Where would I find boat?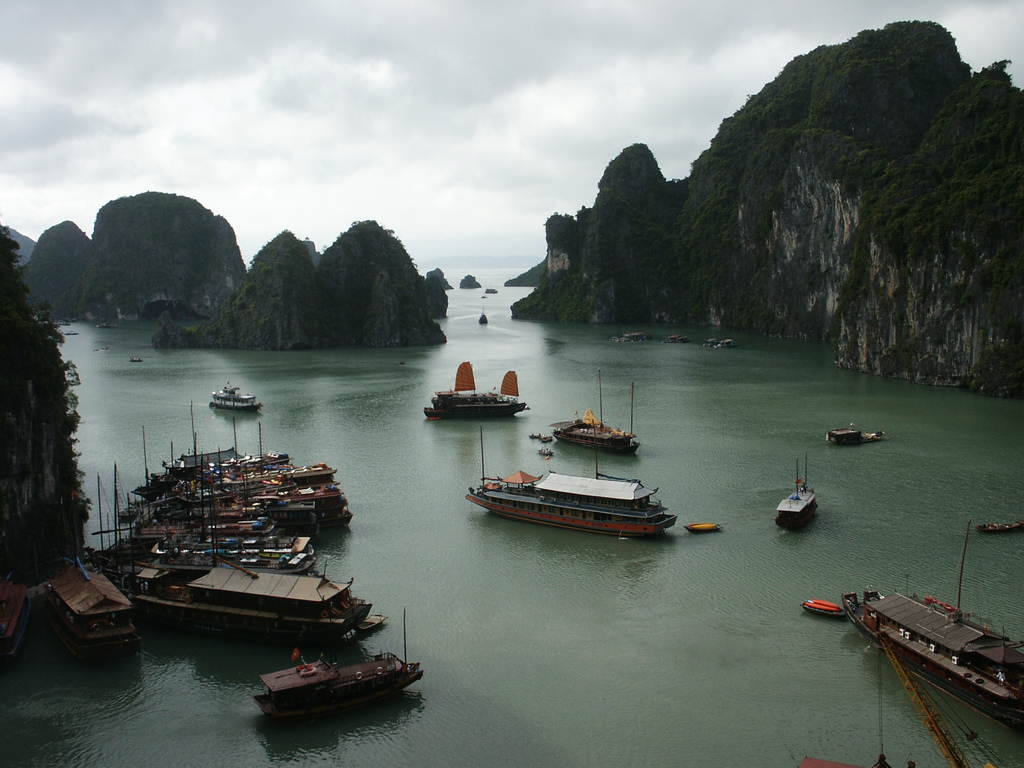
At [255,645,422,712].
